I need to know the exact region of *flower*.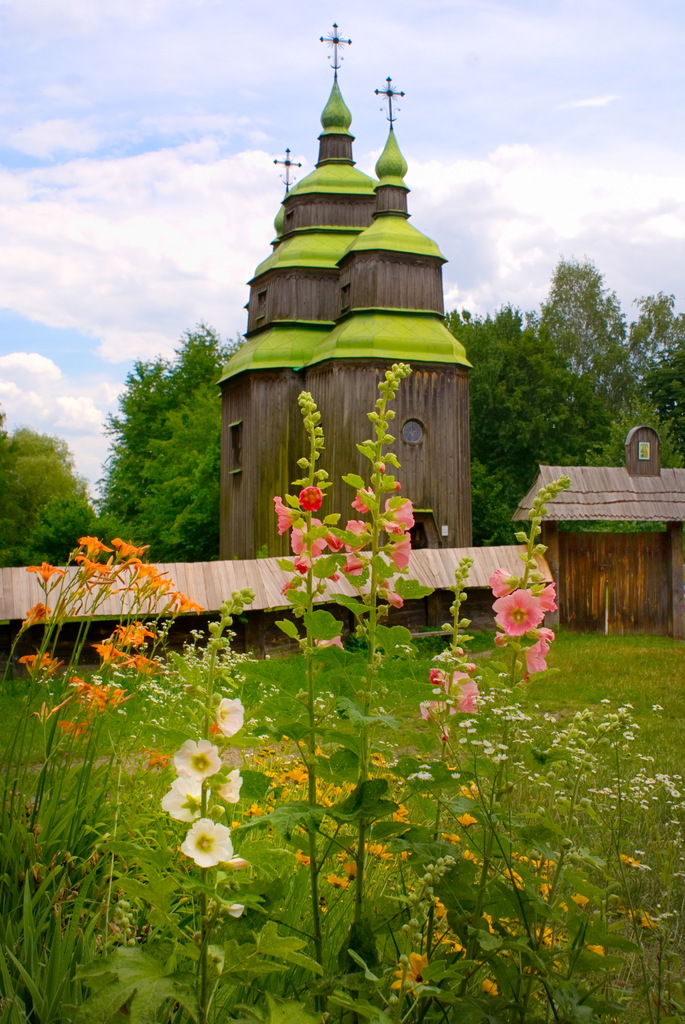
Region: region(281, 574, 305, 599).
